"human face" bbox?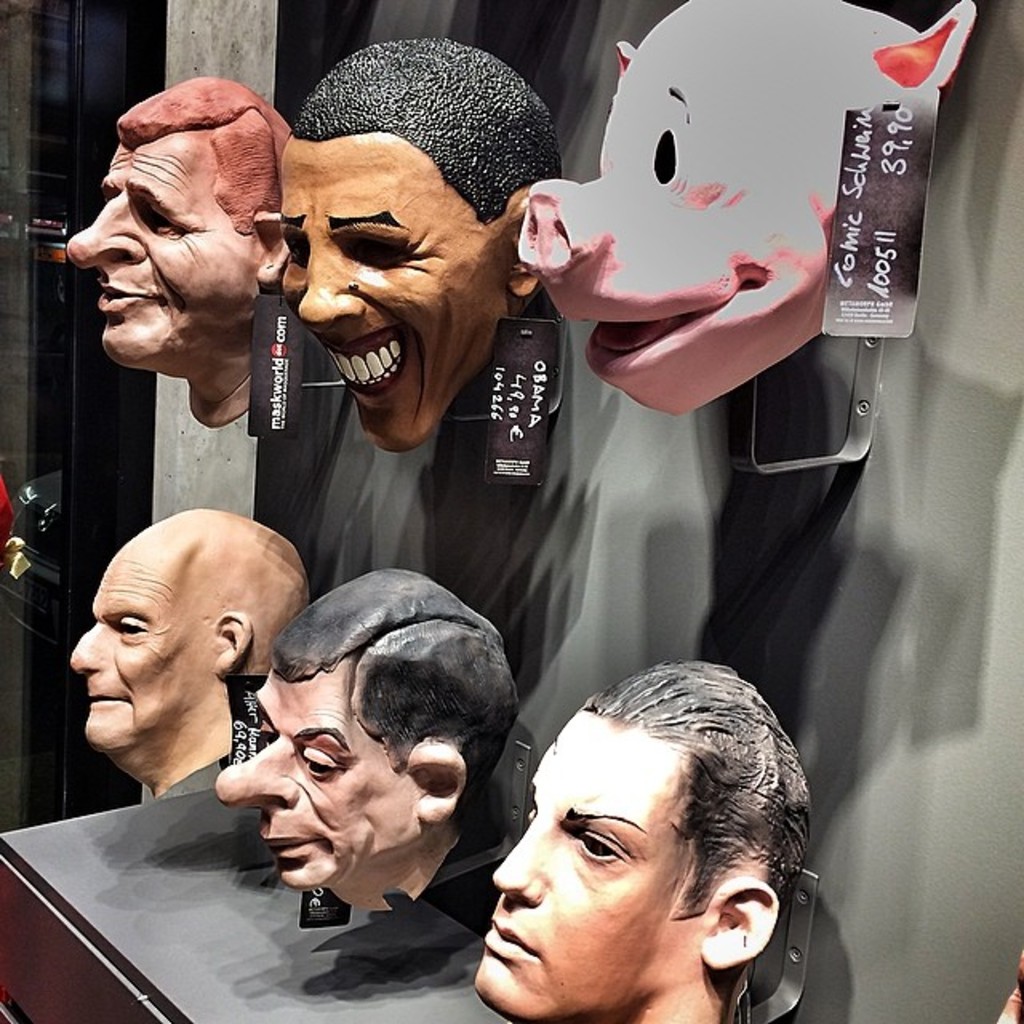
region(272, 142, 504, 446)
